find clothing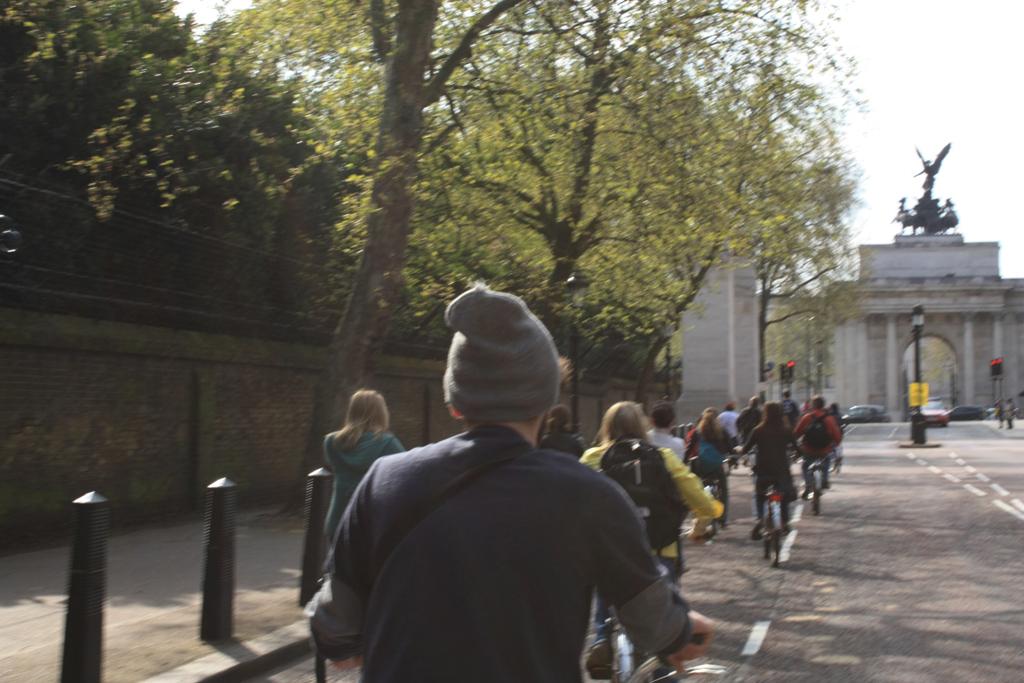
750/421/806/518
